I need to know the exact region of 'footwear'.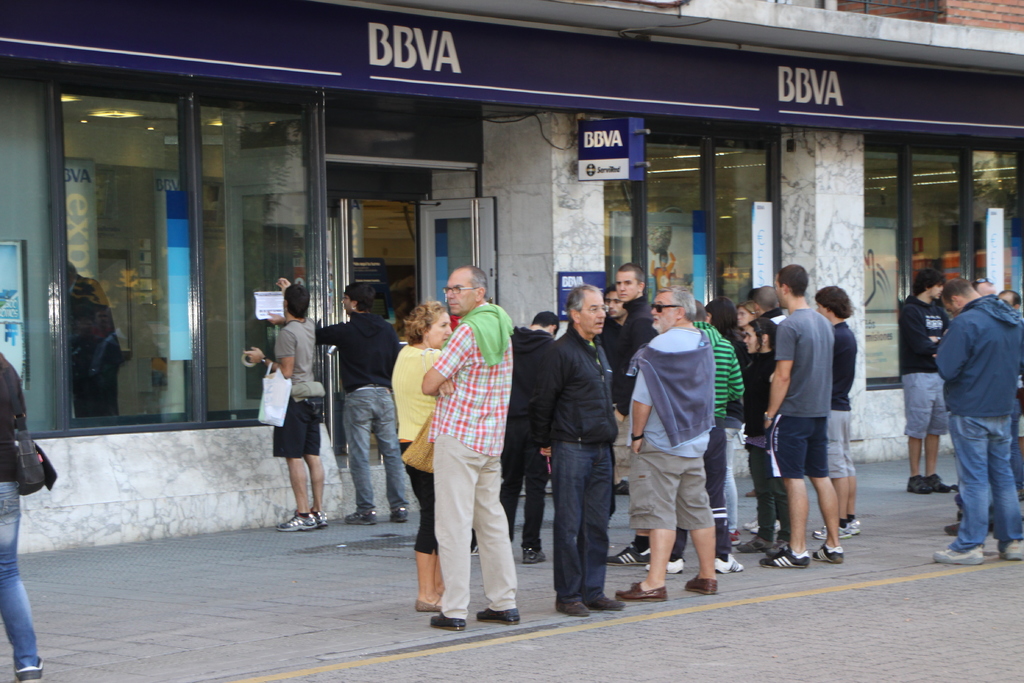
Region: [x1=904, y1=475, x2=931, y2=491].
